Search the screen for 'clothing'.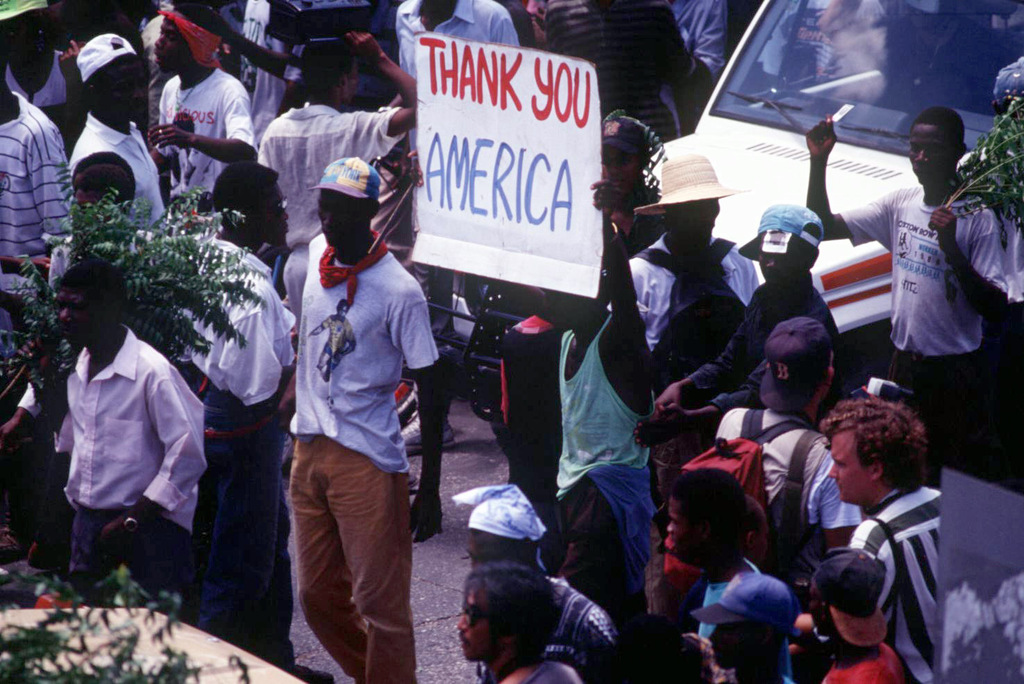
Found at locate(255, 103, 407, 315).
